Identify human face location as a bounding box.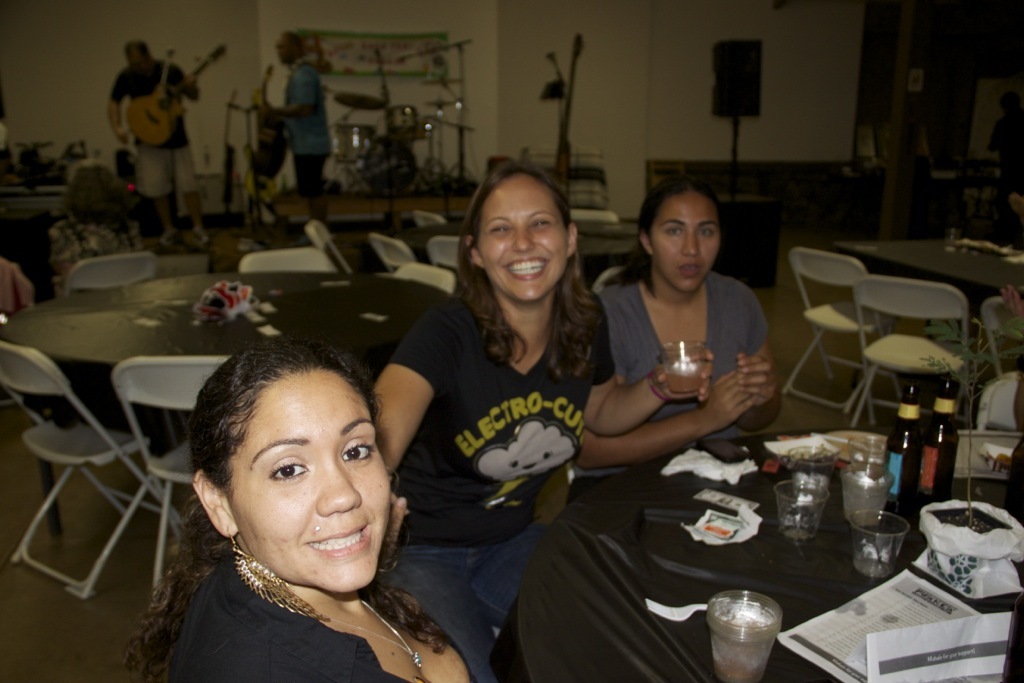
select_region(227, 368, 392, 592).
